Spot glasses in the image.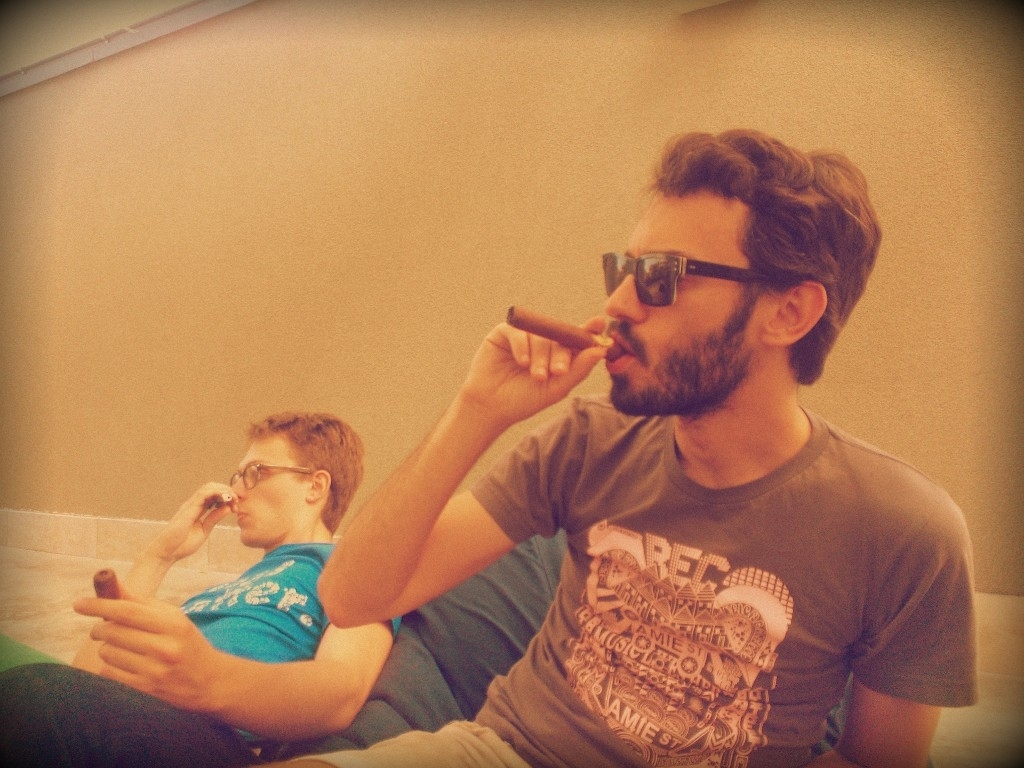
glasses found at 228/463/332/490.
